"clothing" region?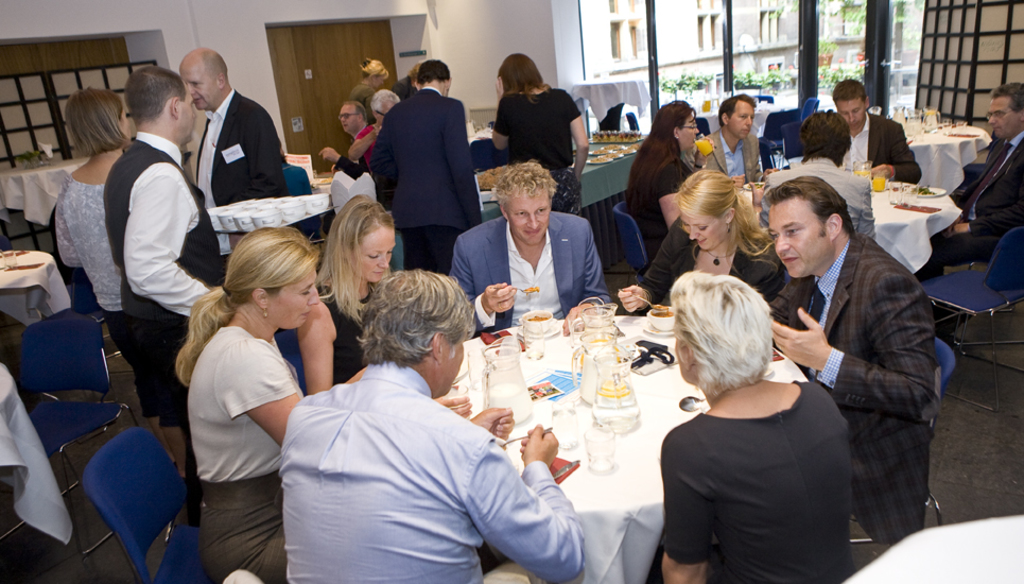
[357, 64, 474, 272]
